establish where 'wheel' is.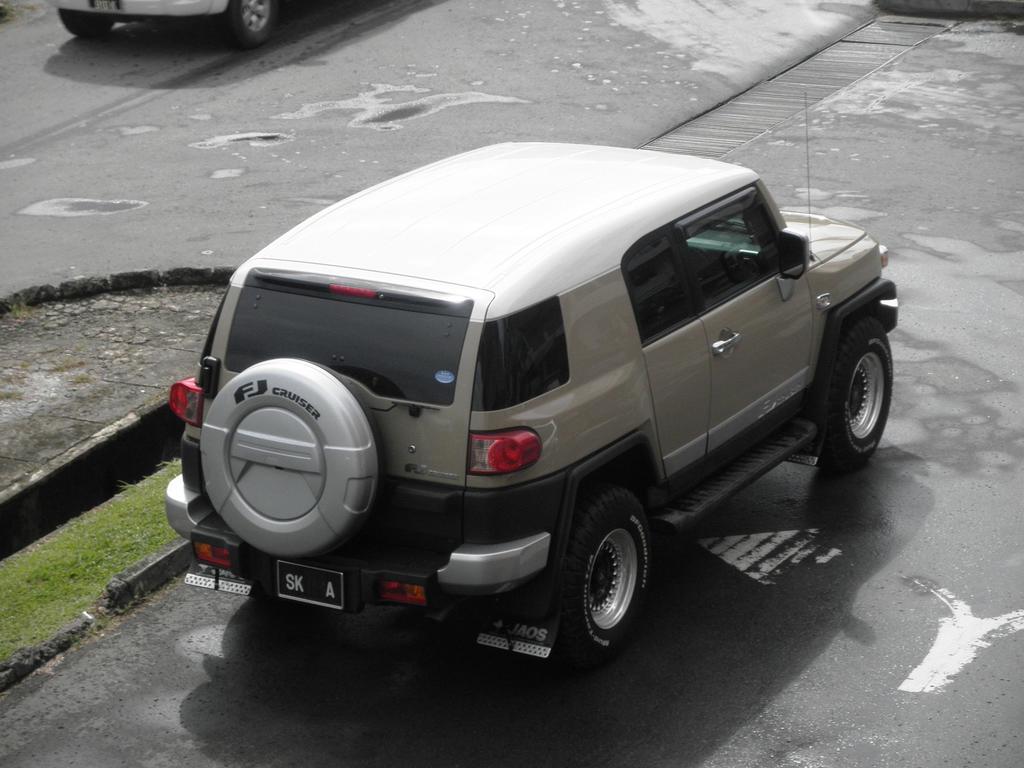
Established at region(227, 0, 277, 47).
